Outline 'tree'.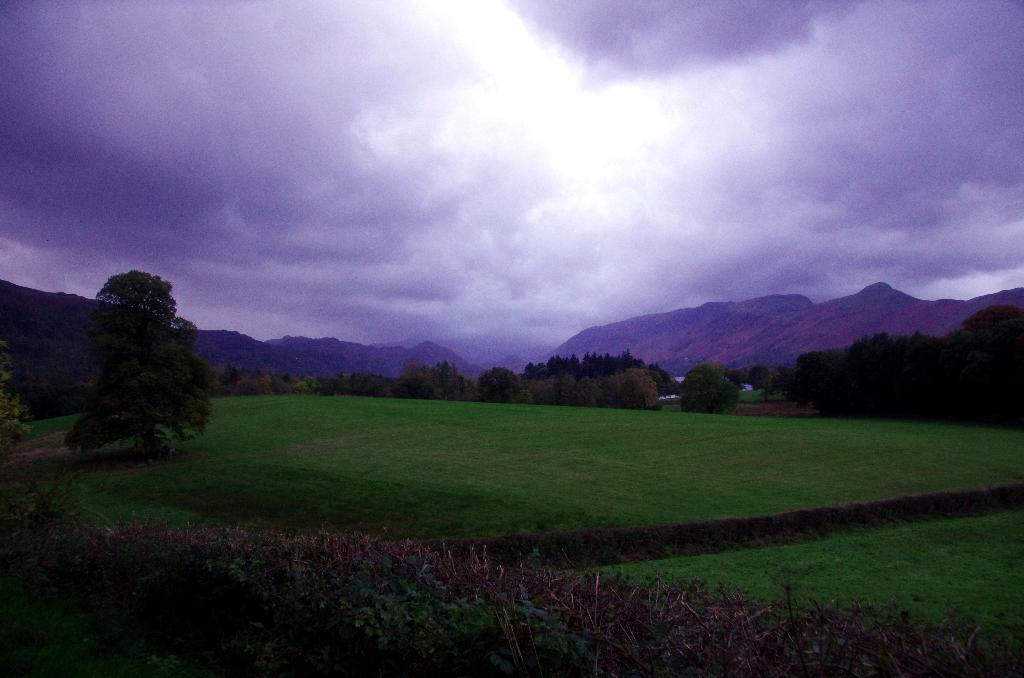
Outline: region(475, 364, 522, 405).
